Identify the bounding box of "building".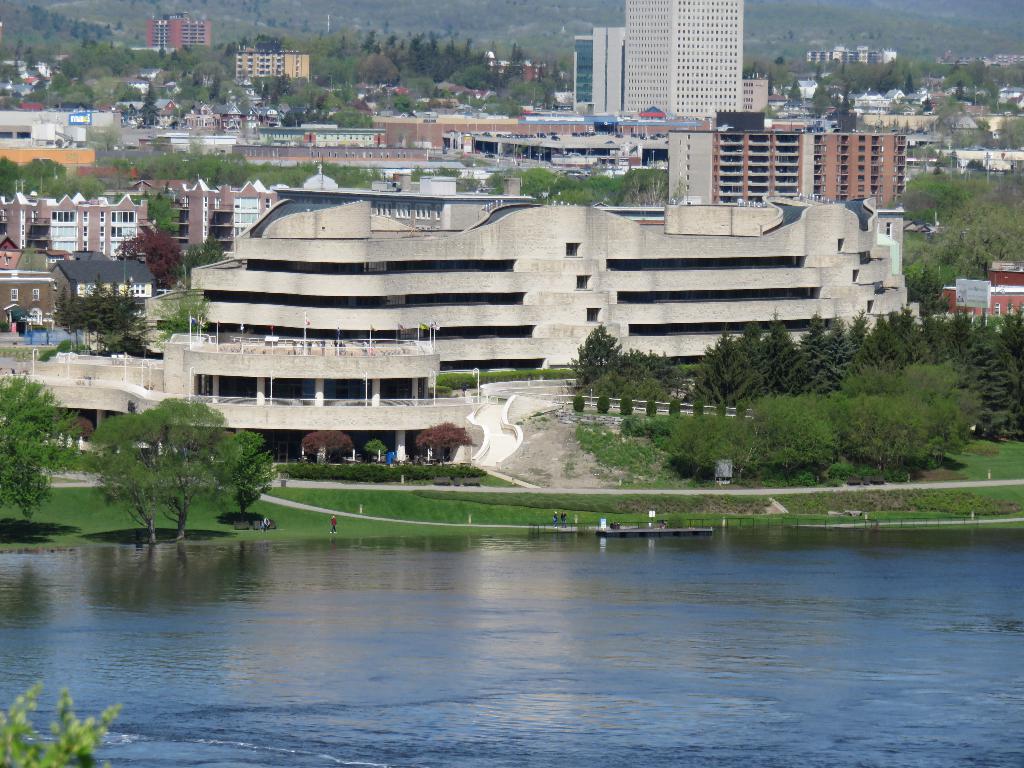
bbox=[573, 35, 593, 107].
